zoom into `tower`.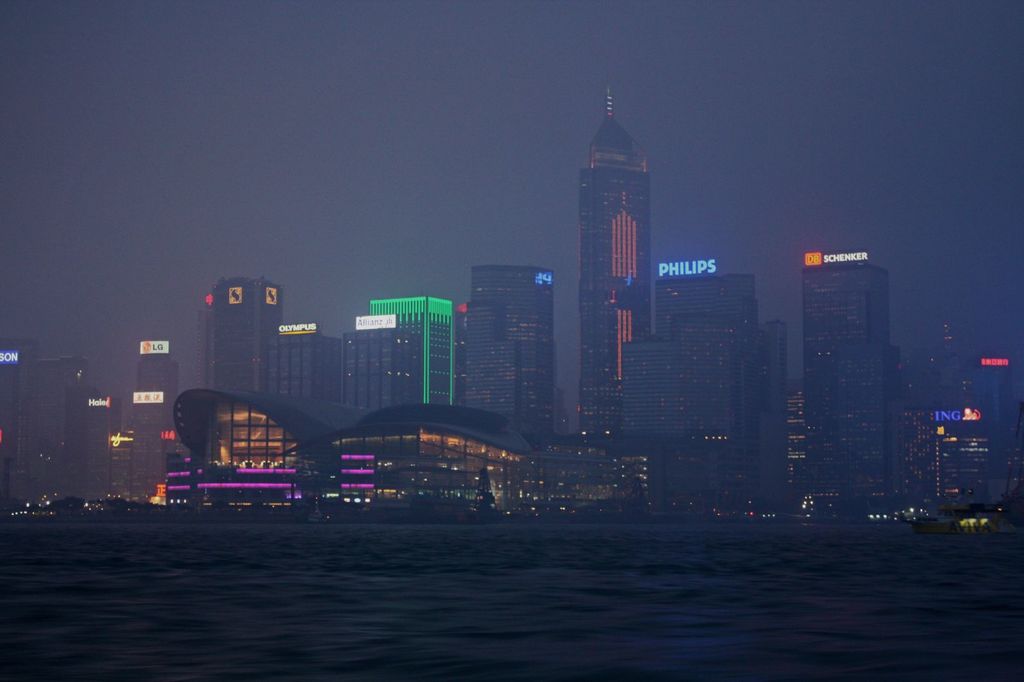
Zoom target: 800/245/900/501.
